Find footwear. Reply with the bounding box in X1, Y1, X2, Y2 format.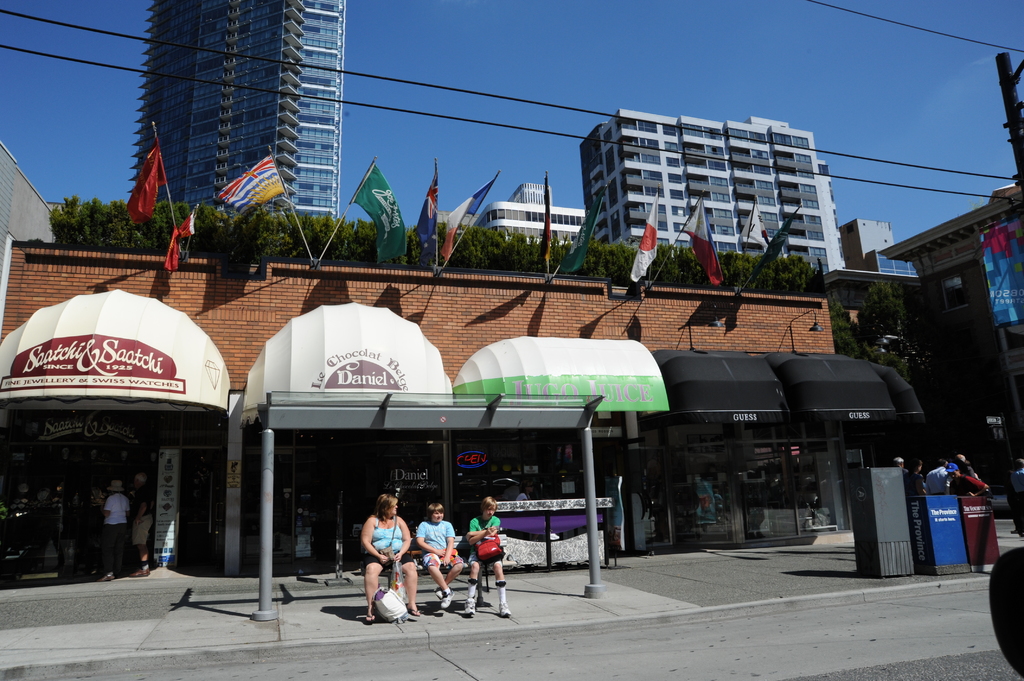
97, 572, 115, 582.
